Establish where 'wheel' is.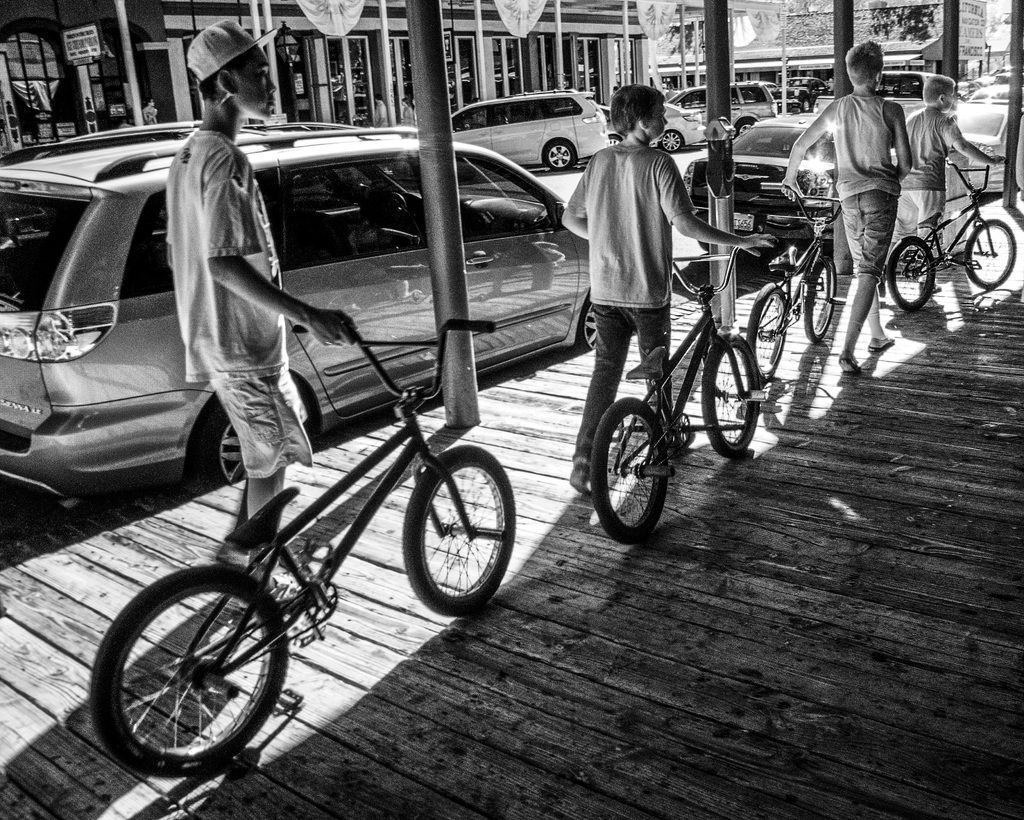
Established at <region>611, 133, 621, 145</region>.
